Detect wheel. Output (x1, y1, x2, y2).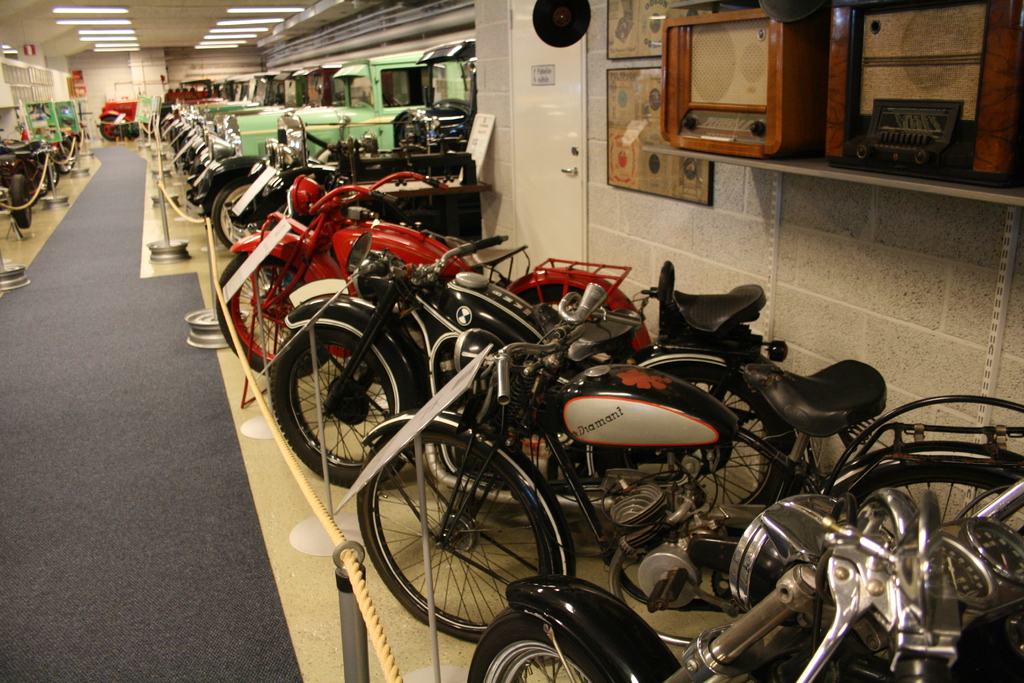
(594, 352, 796, 546).
